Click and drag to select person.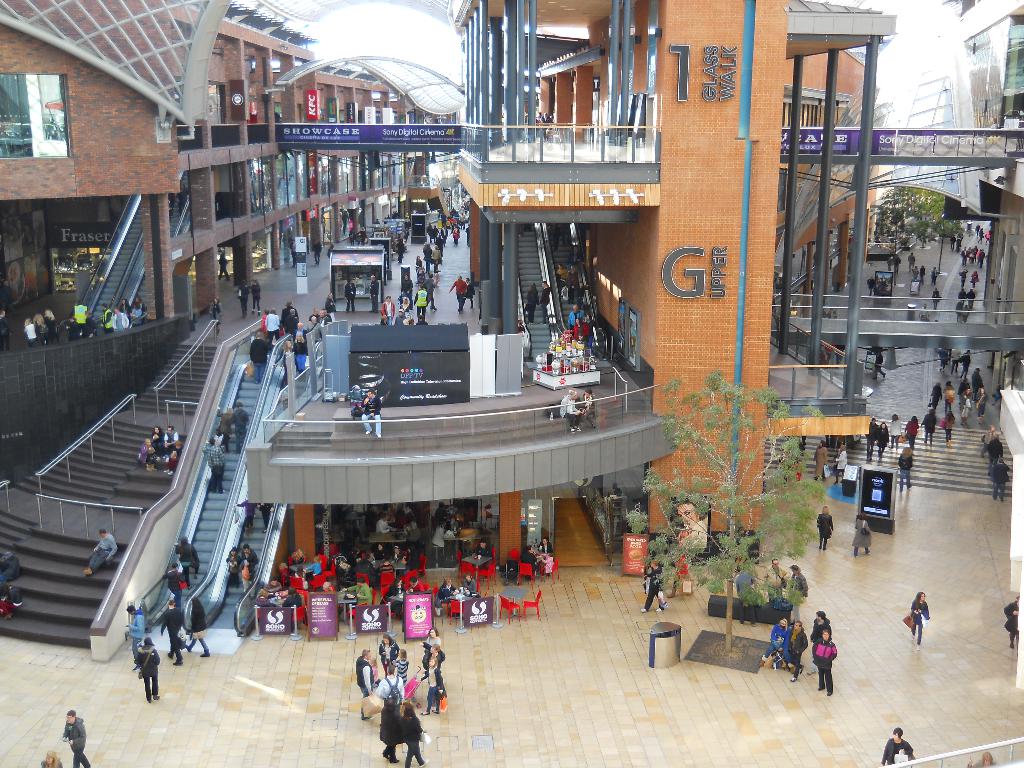
Selection: pyautogui.locateOnScreen(278, 563, 292, 577).
